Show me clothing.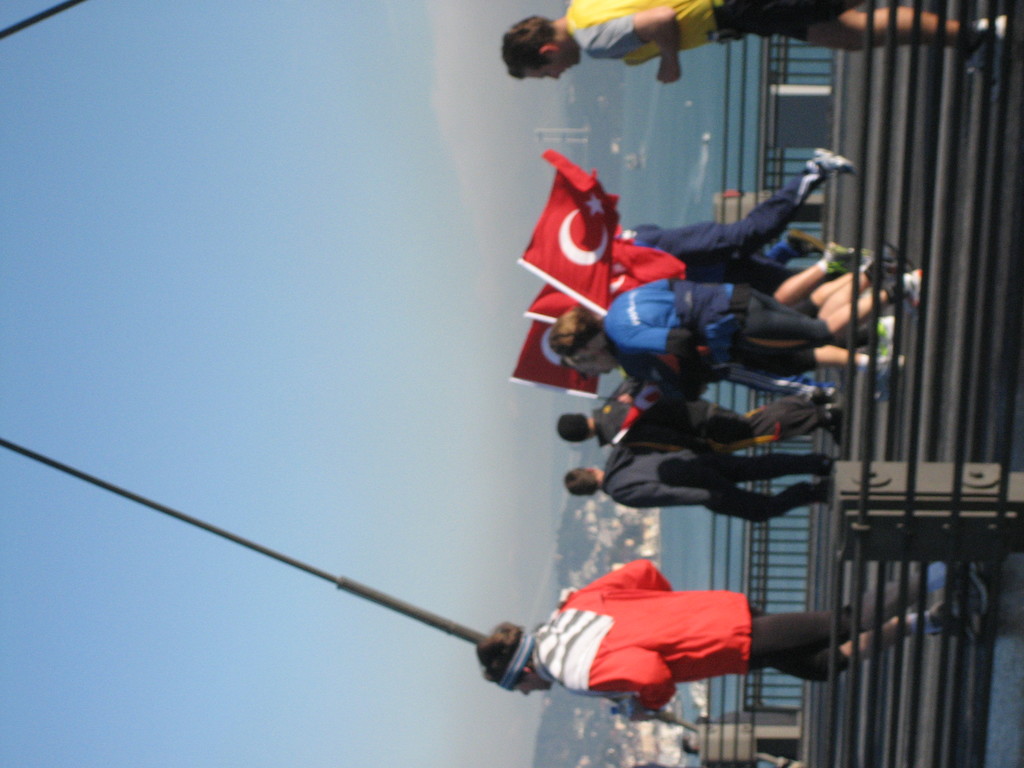
clothing is here: [602,278,829,352].
